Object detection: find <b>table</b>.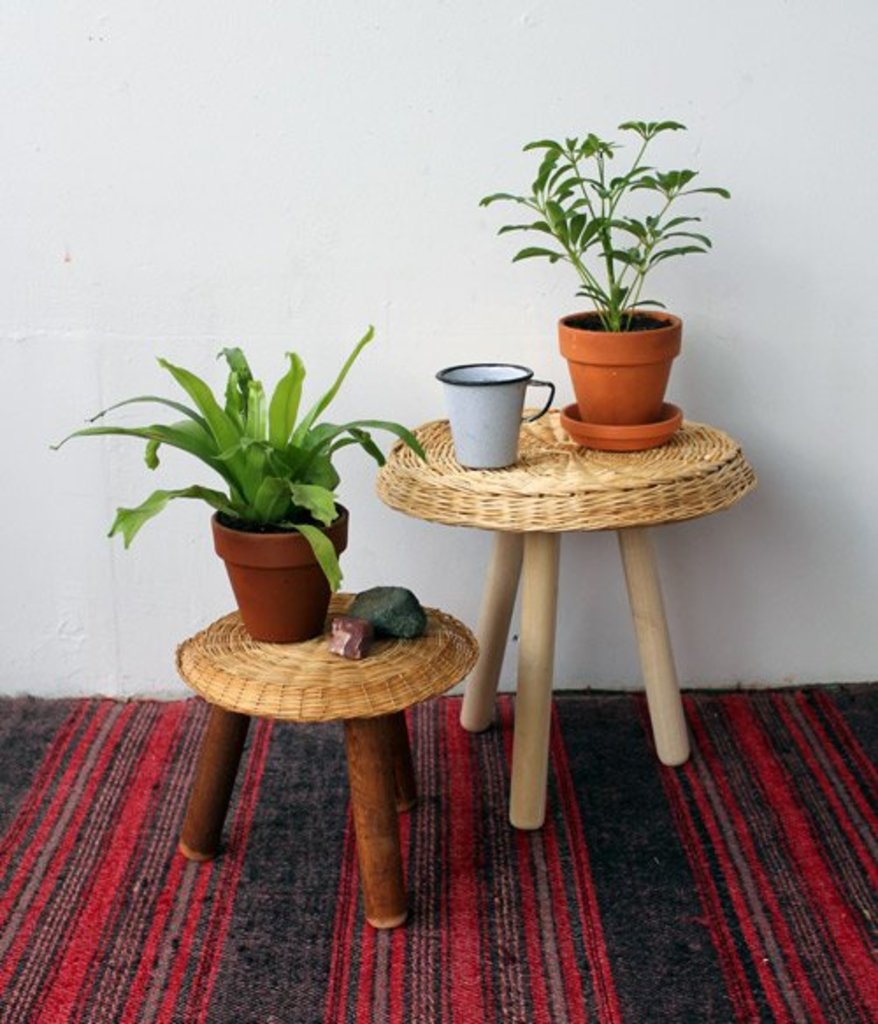
rect(376, 406, 757, 834).
